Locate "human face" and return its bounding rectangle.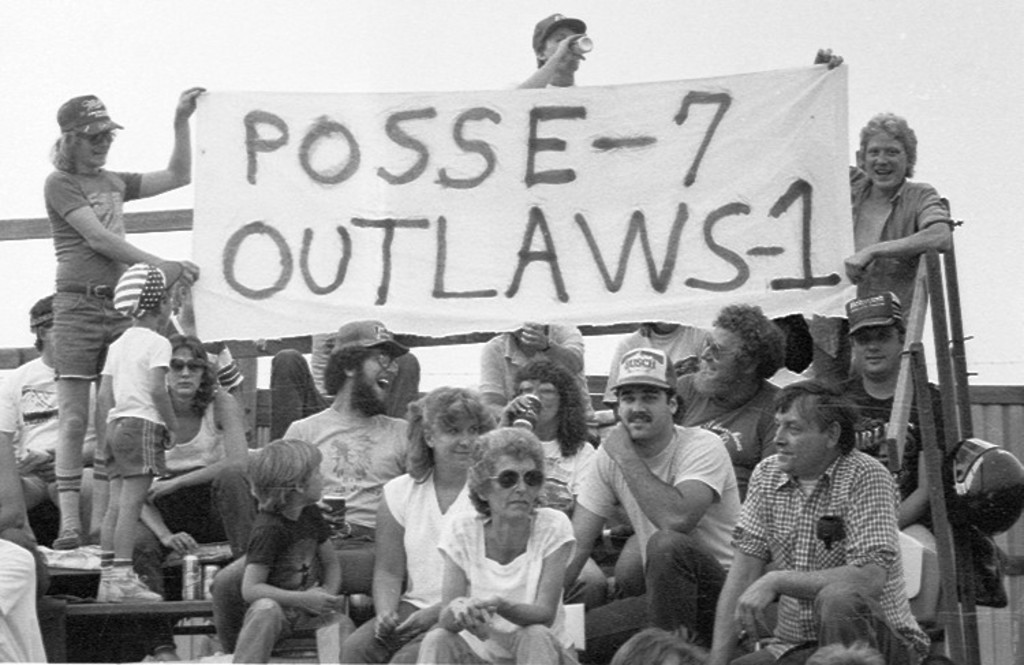
<region>487, 452, 547, 527</region>.
